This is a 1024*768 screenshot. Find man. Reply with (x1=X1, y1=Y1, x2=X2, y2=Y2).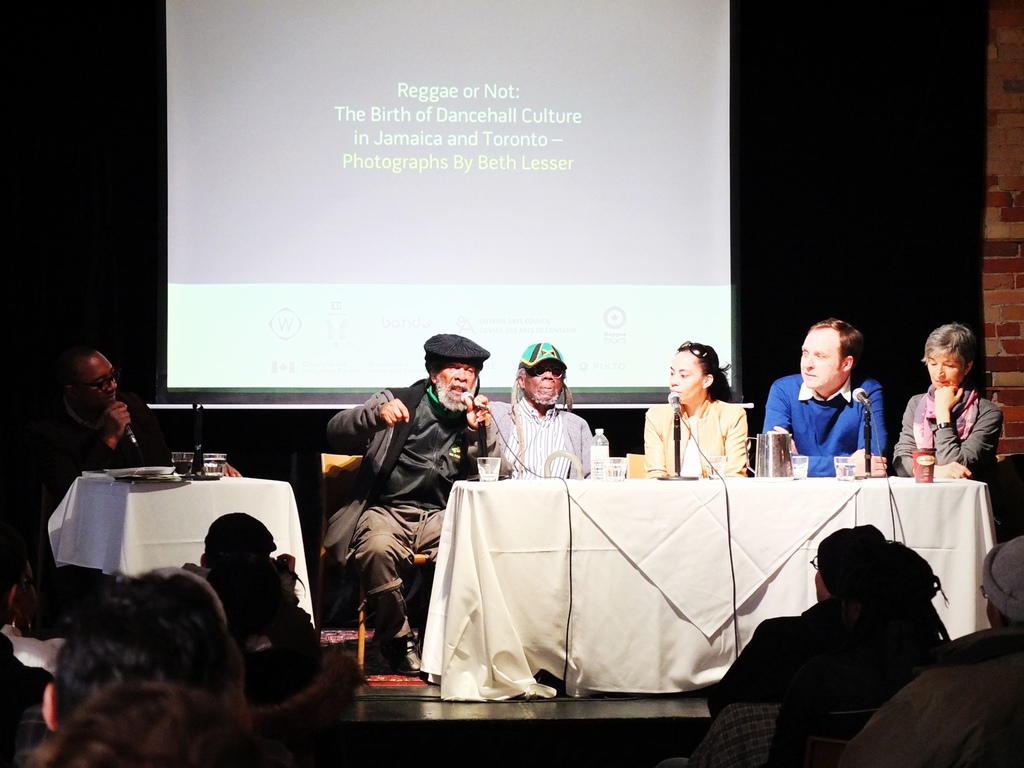
(x1=40, y1=582, x2=243, y2=736).
